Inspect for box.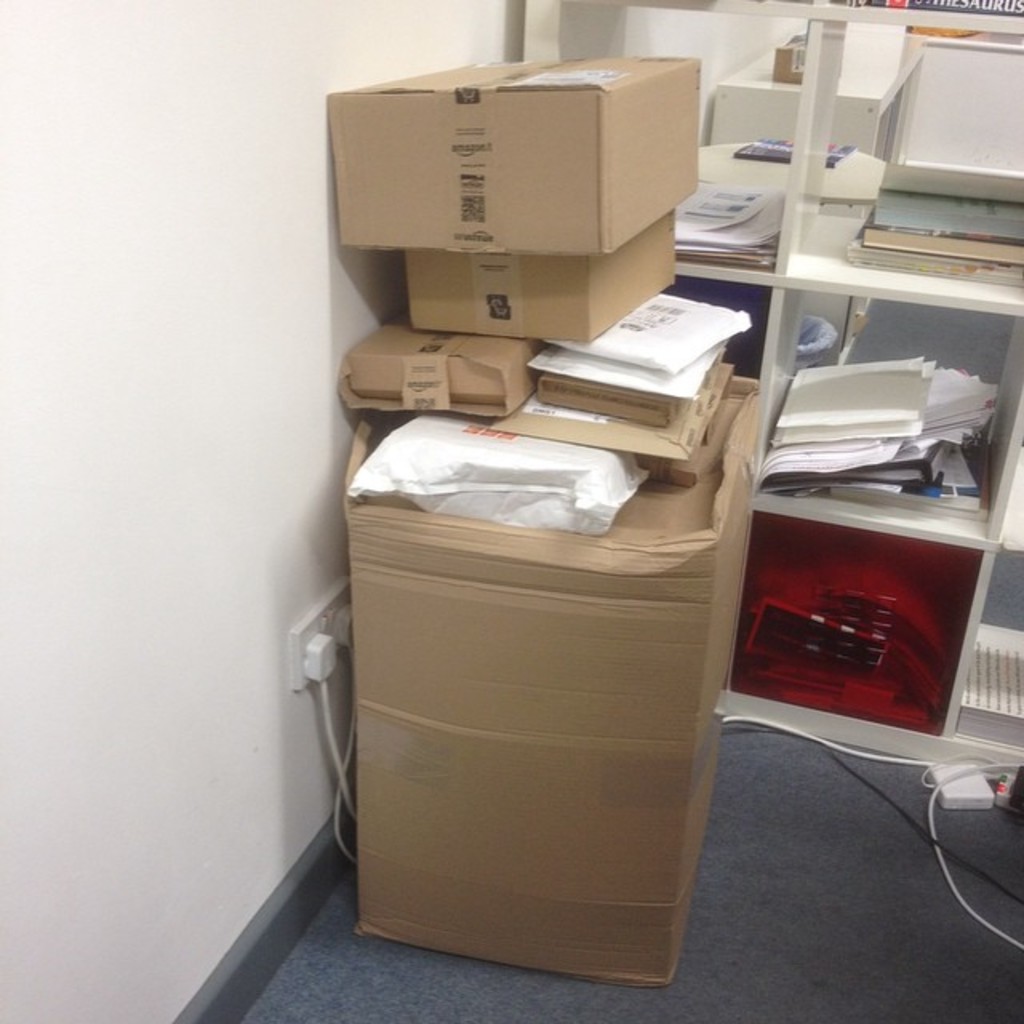
Inspection: locate(331, 320, 552, 426).
